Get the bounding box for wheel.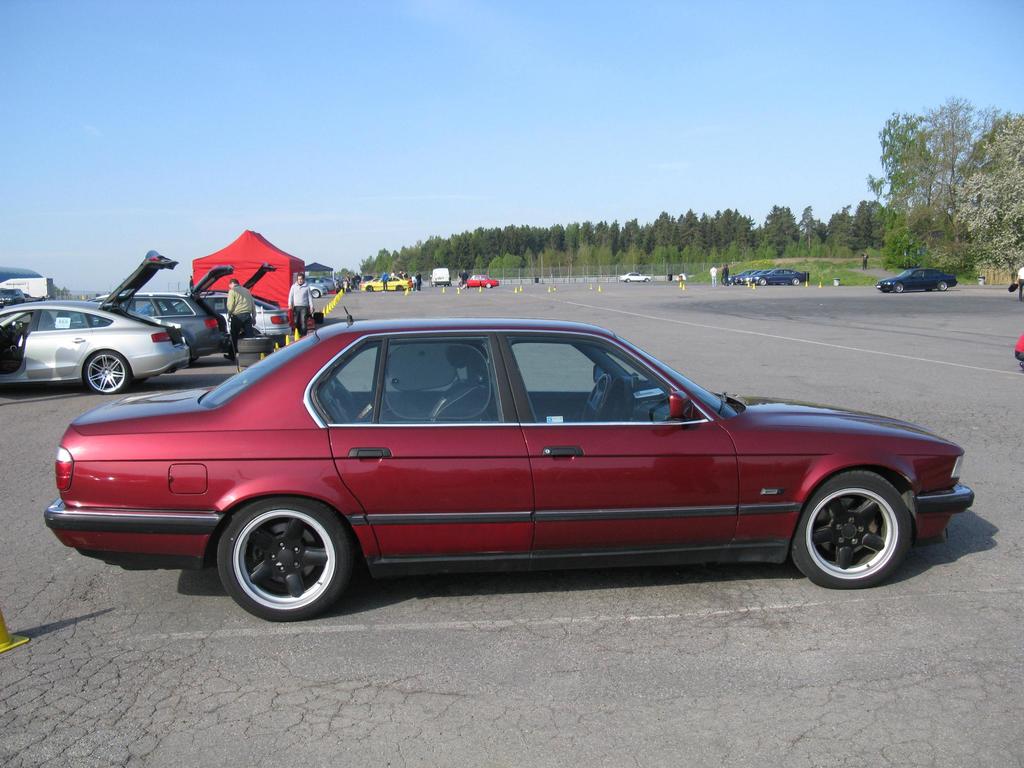
{"left": 237, "top": 356, "right": 264, "bottom": 367}.
